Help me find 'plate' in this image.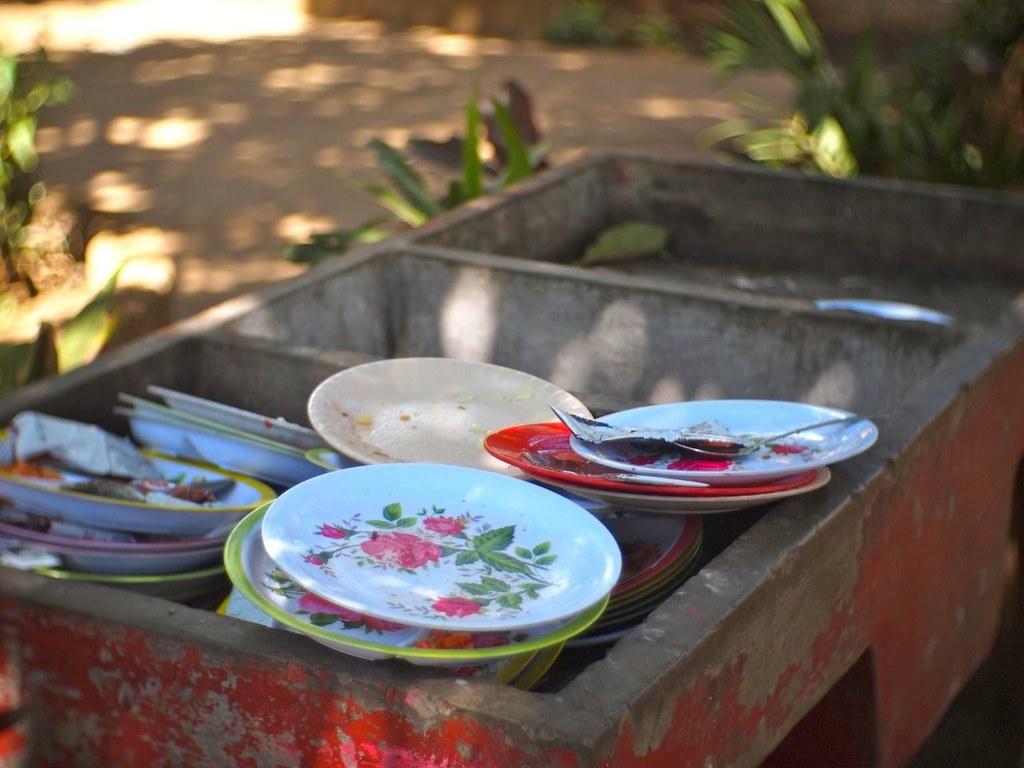
Found it: [0, 518, 255, 572].
